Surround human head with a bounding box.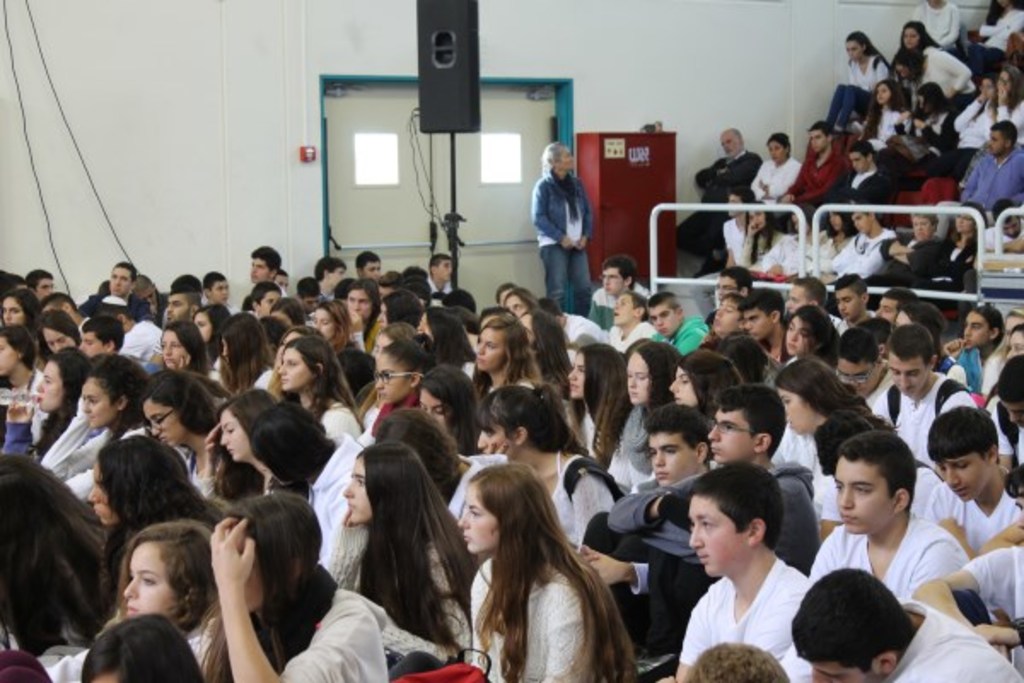
369, 408, 444, 471.
